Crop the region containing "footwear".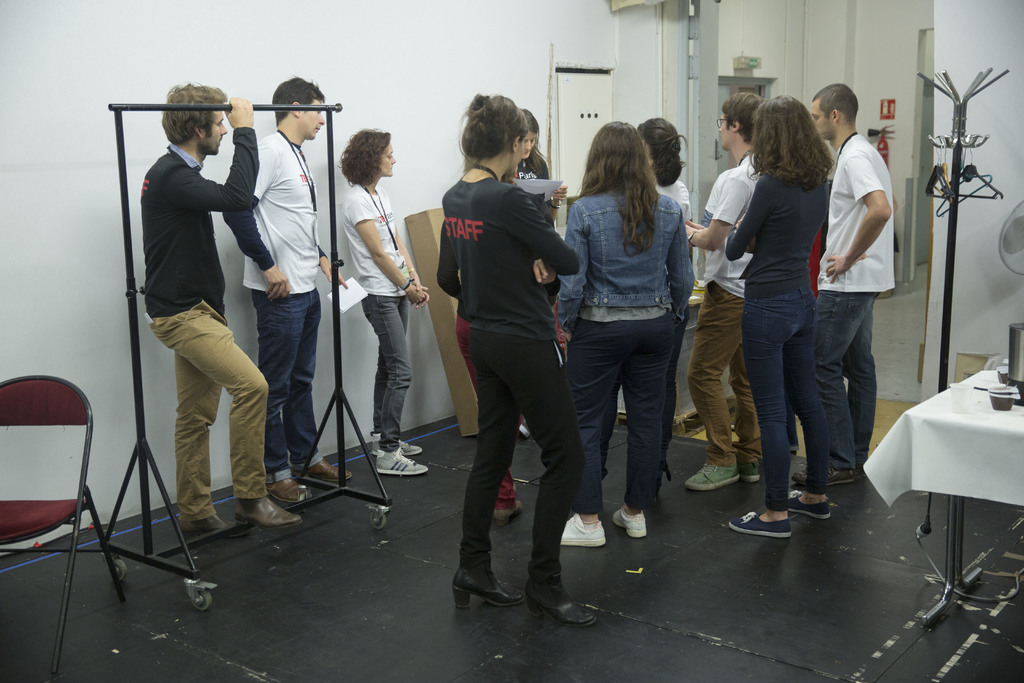
Crop region: (691,465,740,488).
